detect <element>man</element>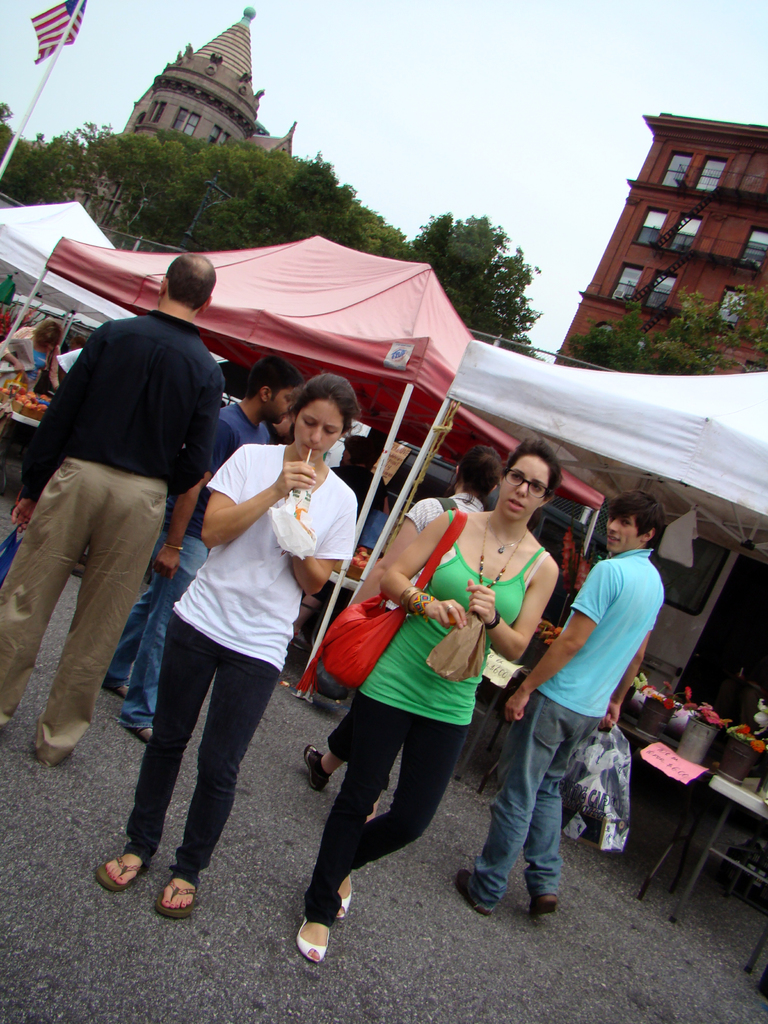
BBox(101, 356, 299, 743)
